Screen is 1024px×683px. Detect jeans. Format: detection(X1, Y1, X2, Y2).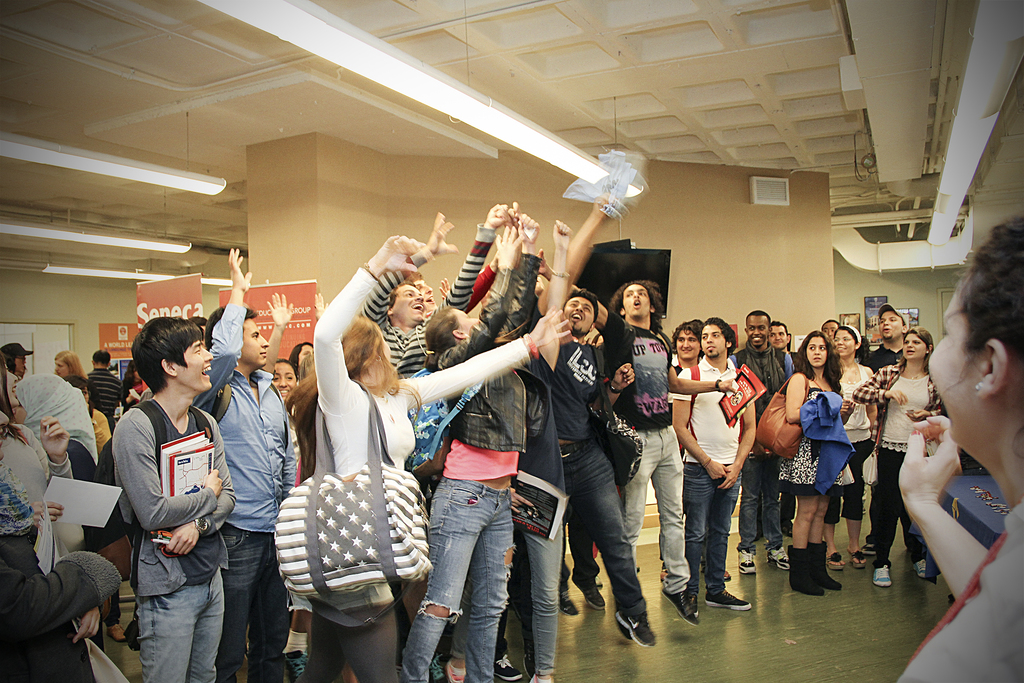
detection(624, 422, 684, 593).
